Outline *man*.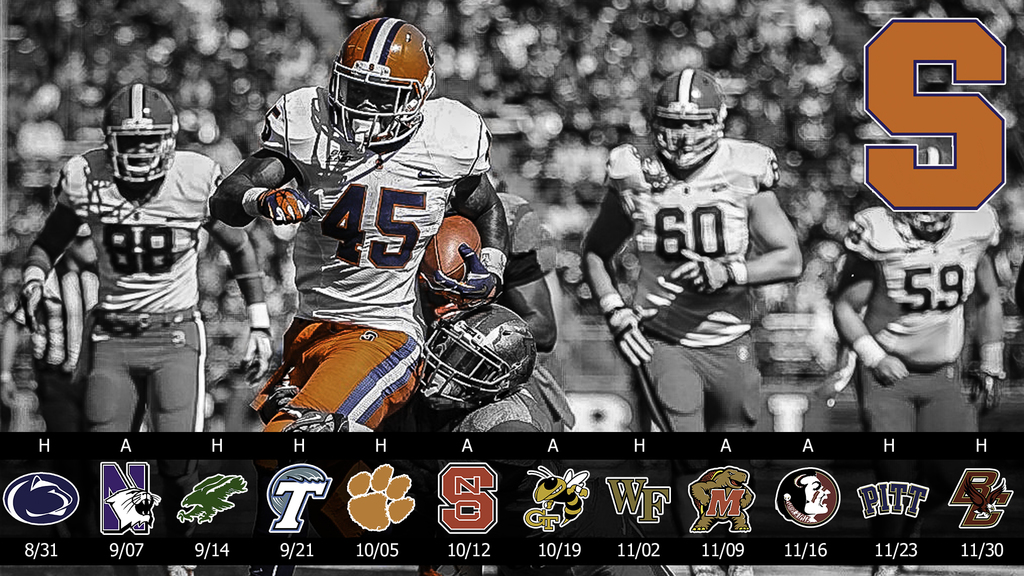
Outline: {"x1": 440, "y1": 189, "x2": 573, "y2": 432}.
